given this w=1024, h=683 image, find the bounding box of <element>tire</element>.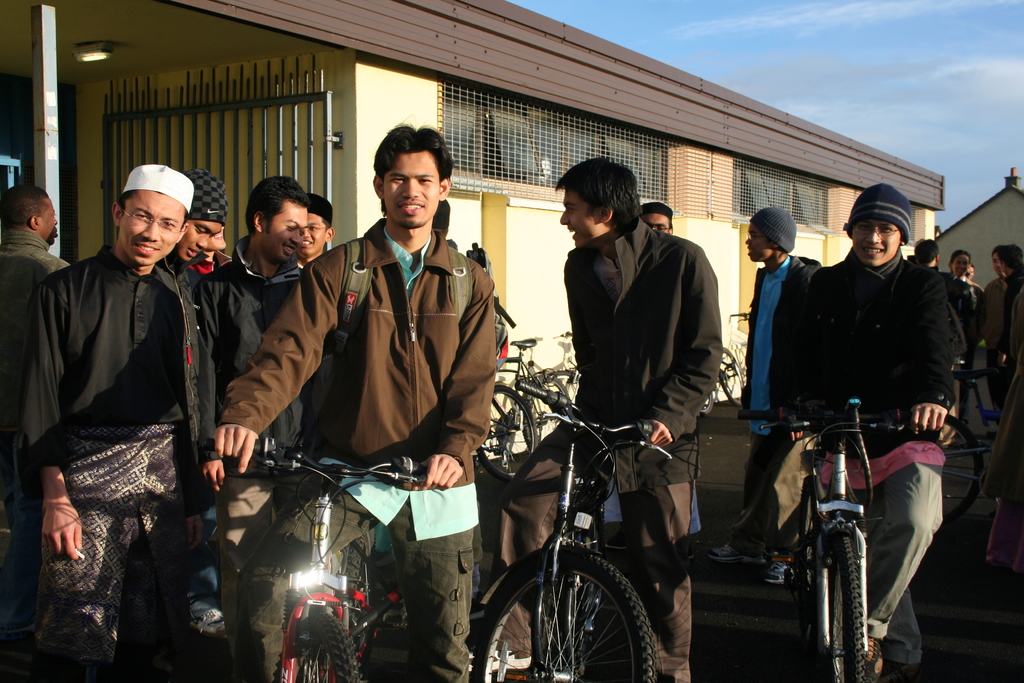
locate(476, 390, 538, 483).
